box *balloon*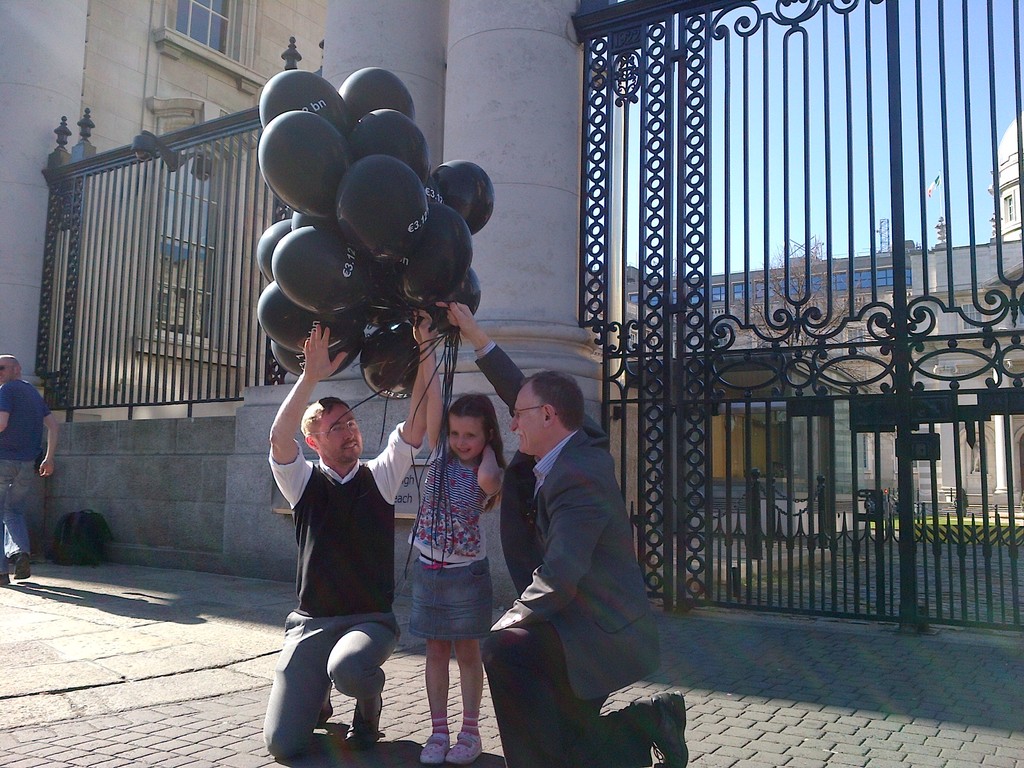
bbox(255, 111, 355, 218)
